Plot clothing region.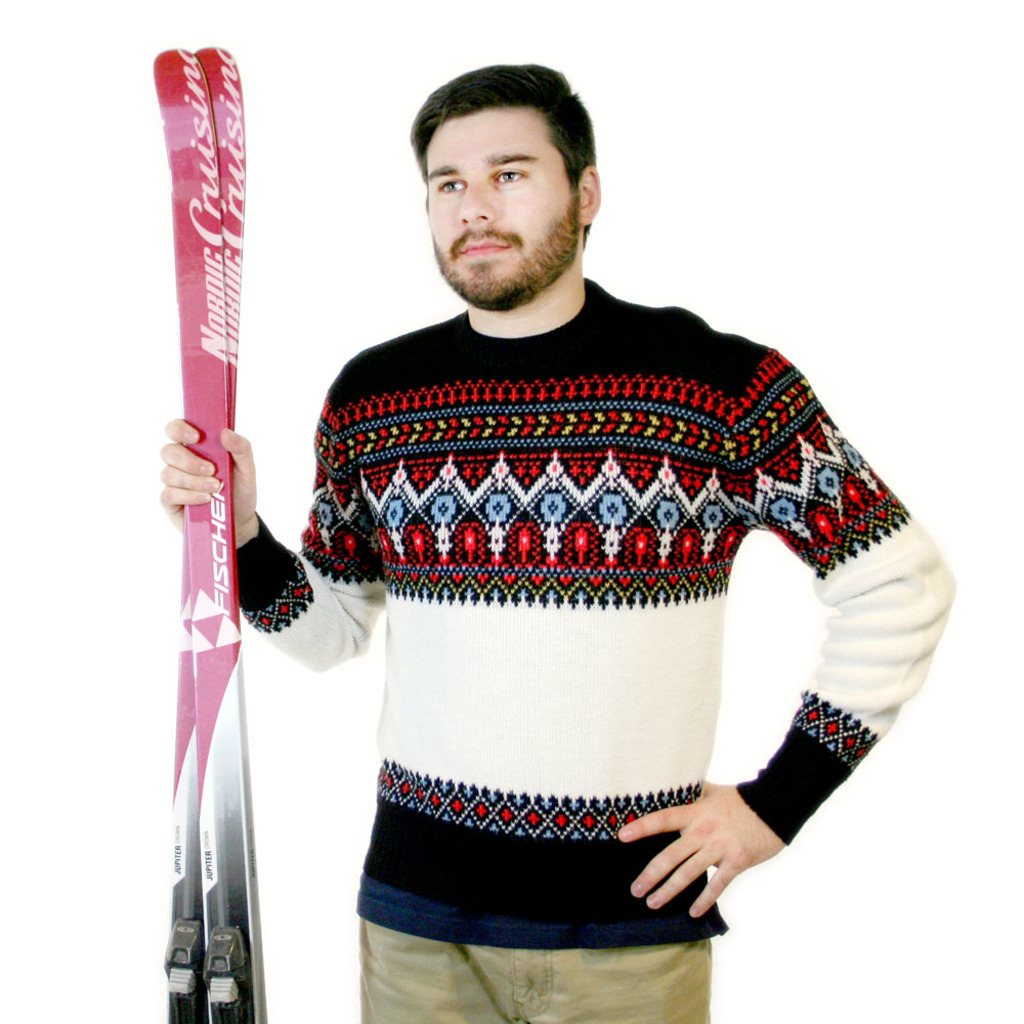
Plotted at bbox(271, 260, 924, 952).
